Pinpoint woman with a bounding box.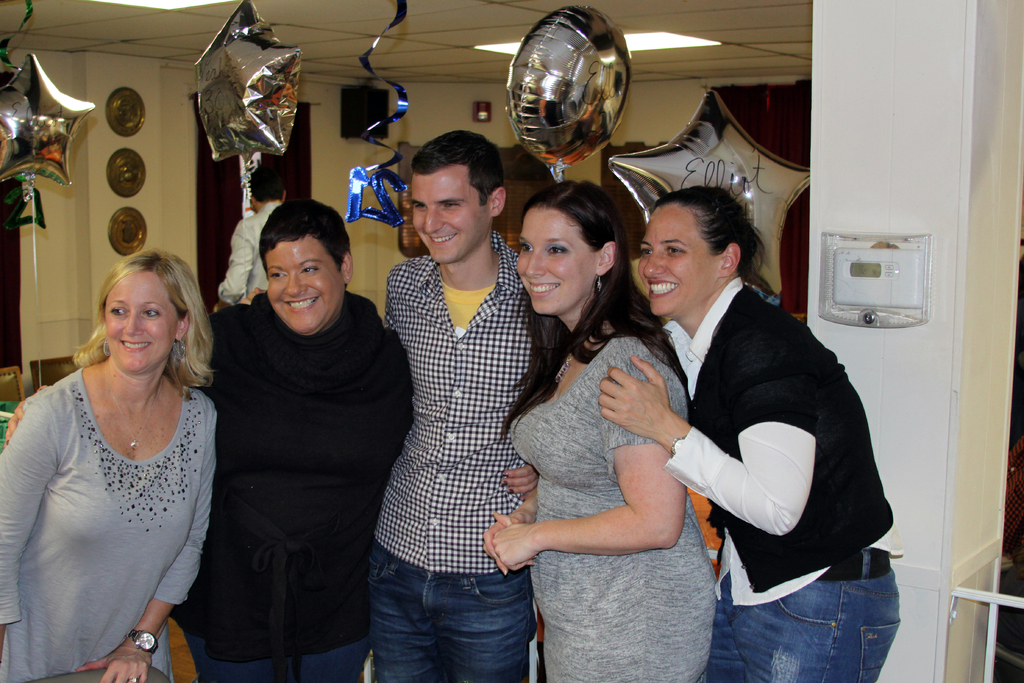
{"left": 590, "top": 178, "right": 910, "bottom": 682}.
